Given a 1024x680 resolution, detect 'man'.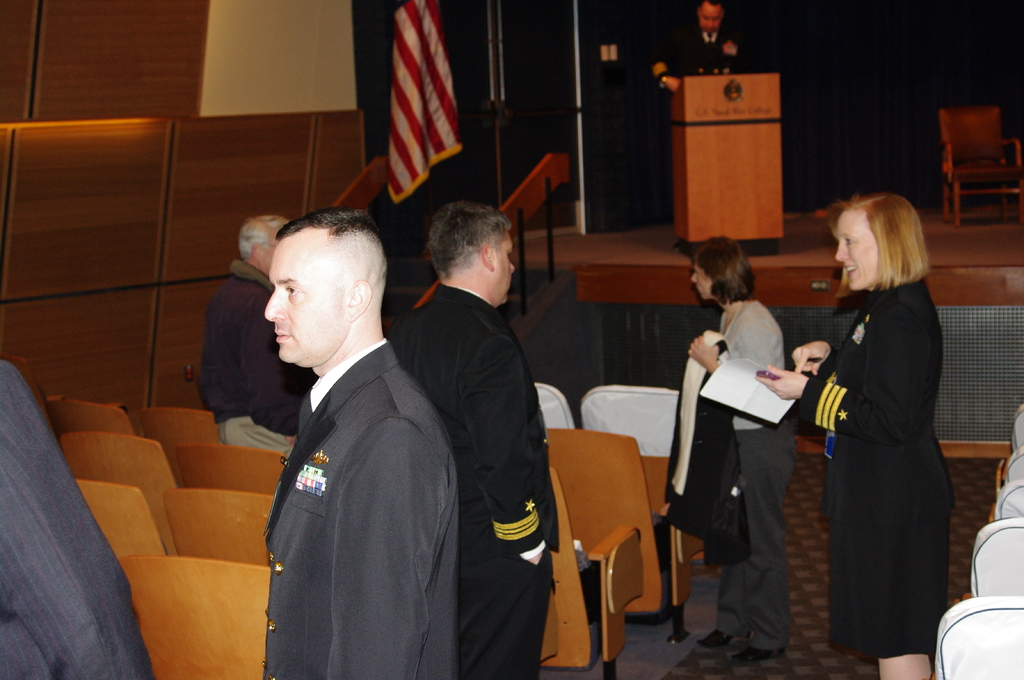
region(388, 202, 561, 679).
